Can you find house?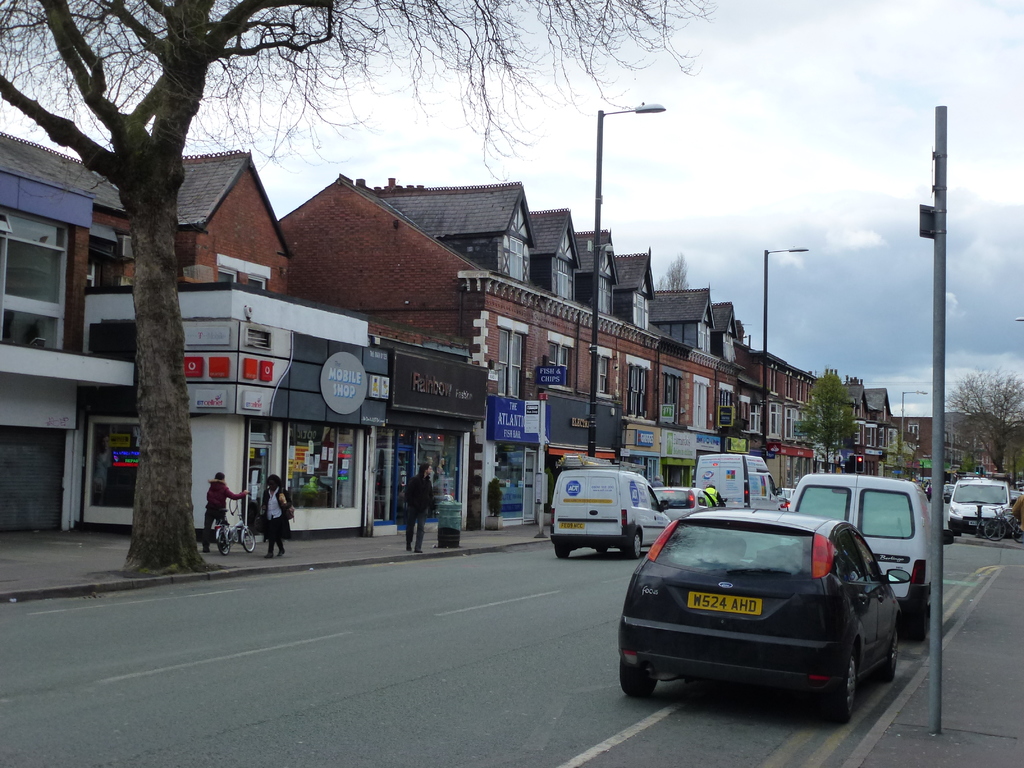
Yes, bounding box: bbox(784, 368, 813, 481).
